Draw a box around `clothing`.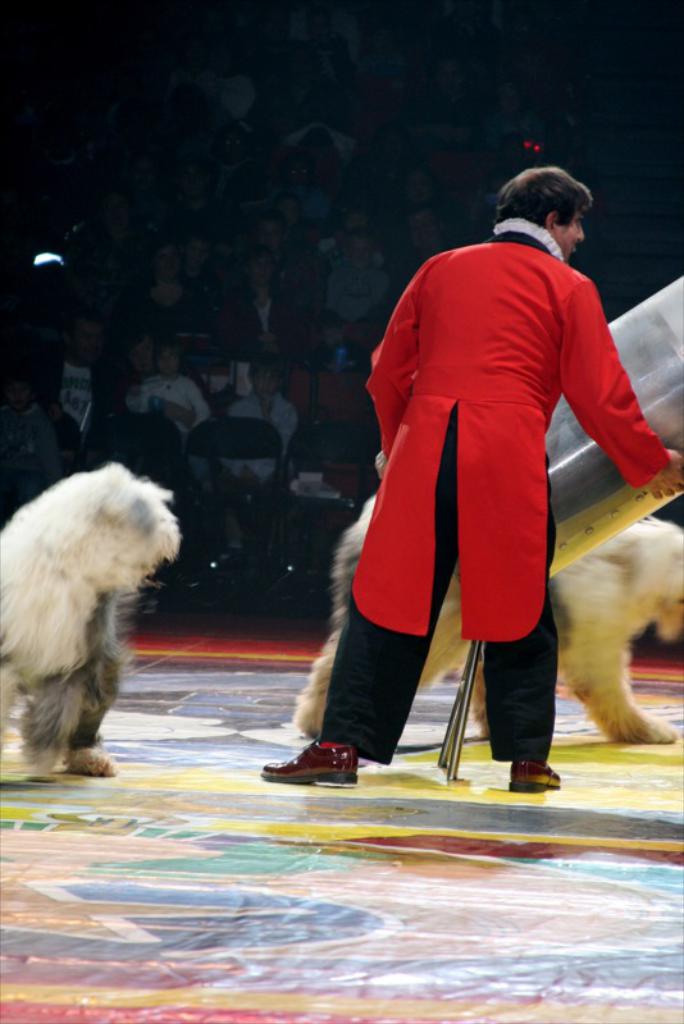
BBox(330, 220, 637, 685).
